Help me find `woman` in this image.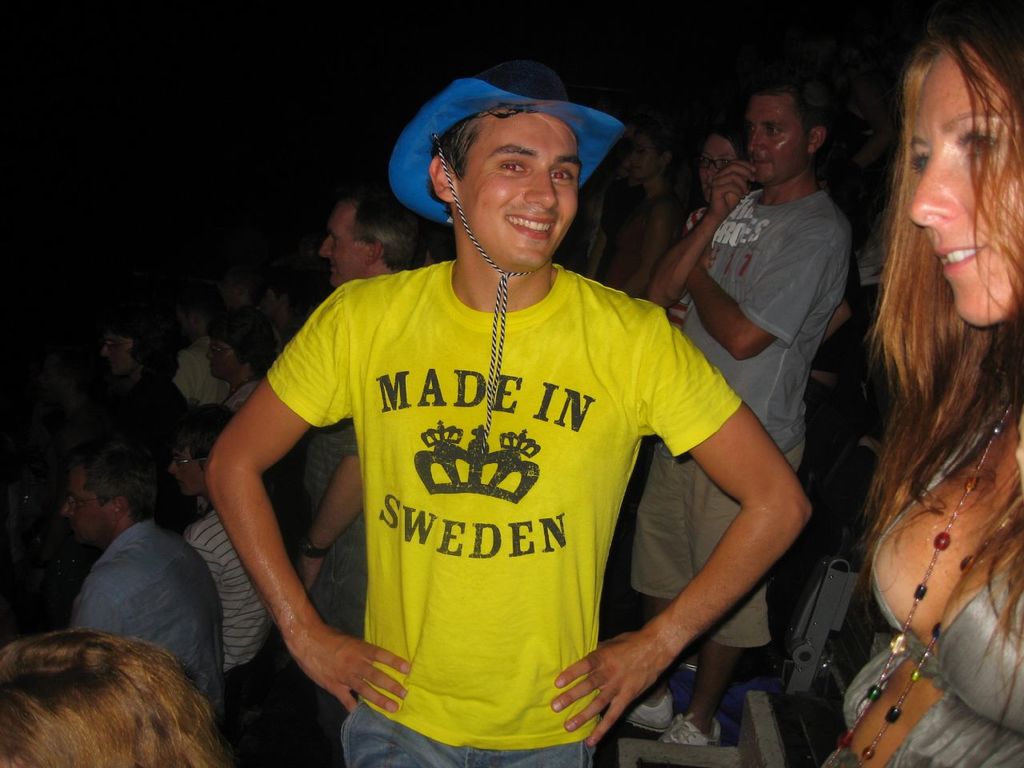
Found it: 814 0 1023 746.
